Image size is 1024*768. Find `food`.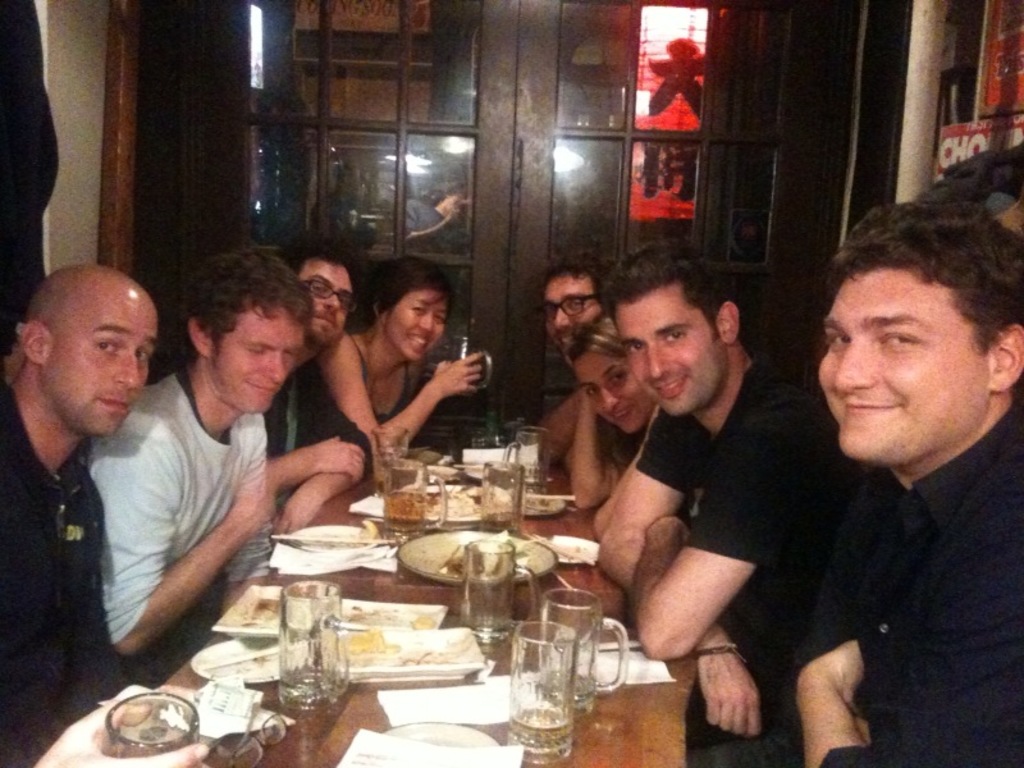
bbox=[410, 611, 438, 631].
